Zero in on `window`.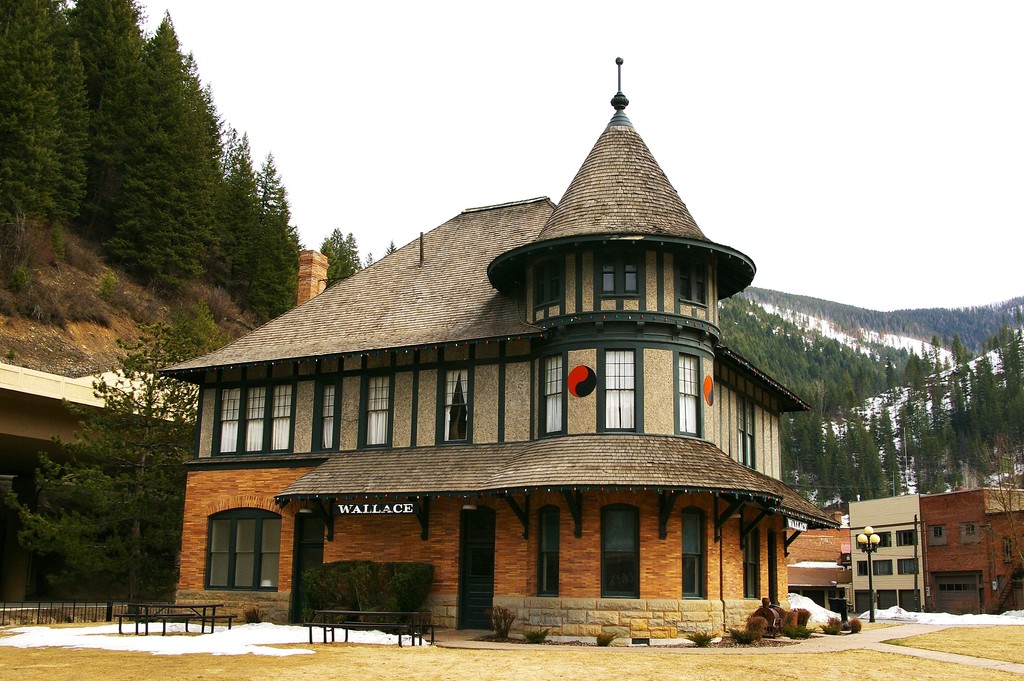
Zeroed in: bbox(534, 354, 568, 438).
